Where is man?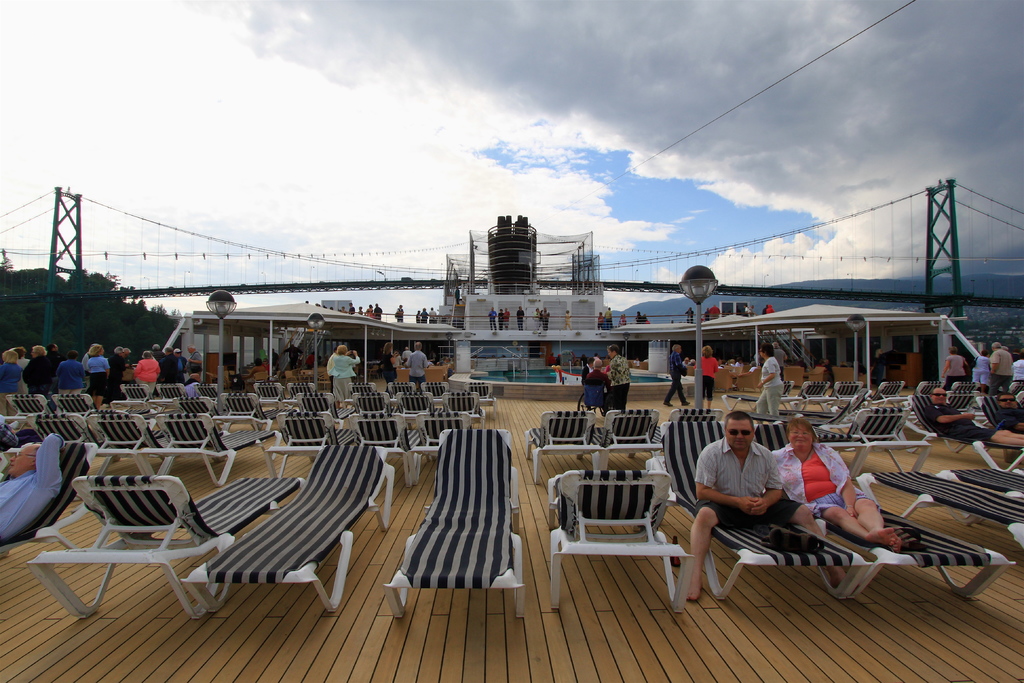
<region>397, 304, 404, 321</region>.
